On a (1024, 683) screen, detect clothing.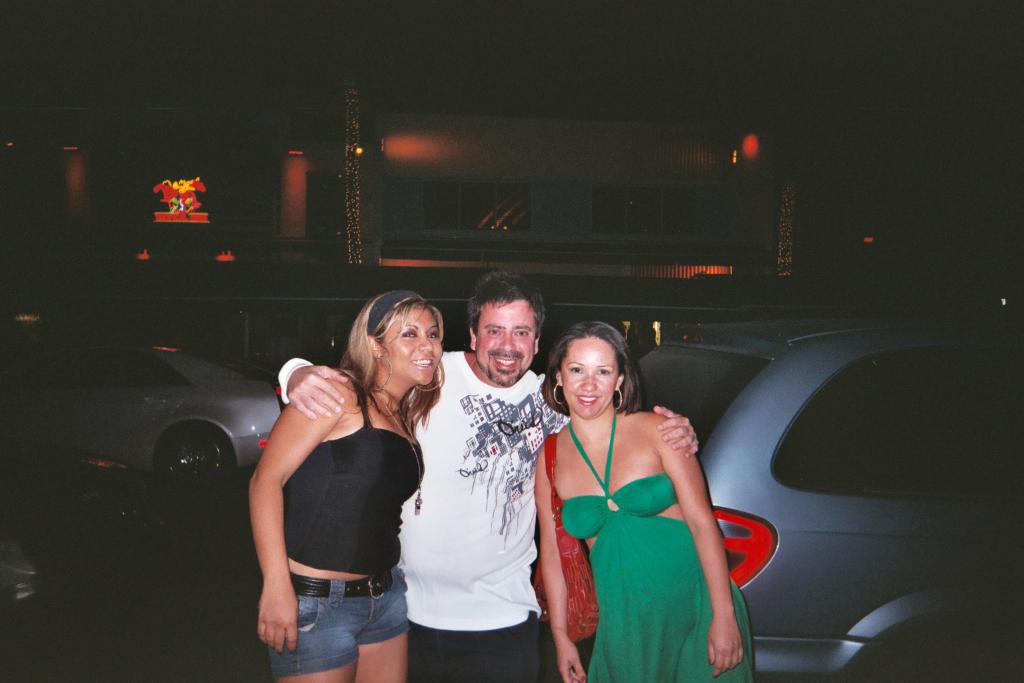
bbox=[275, 368, 422, 676].
